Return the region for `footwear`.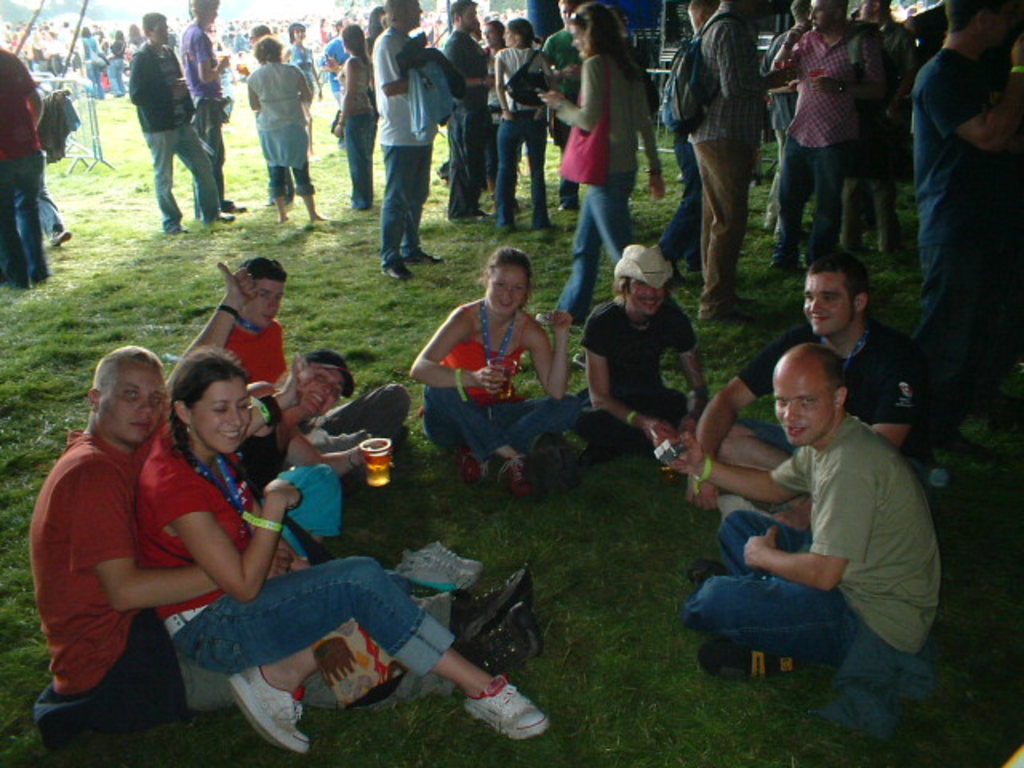
<bbox>50, 218, 72, 250</bbox>.
